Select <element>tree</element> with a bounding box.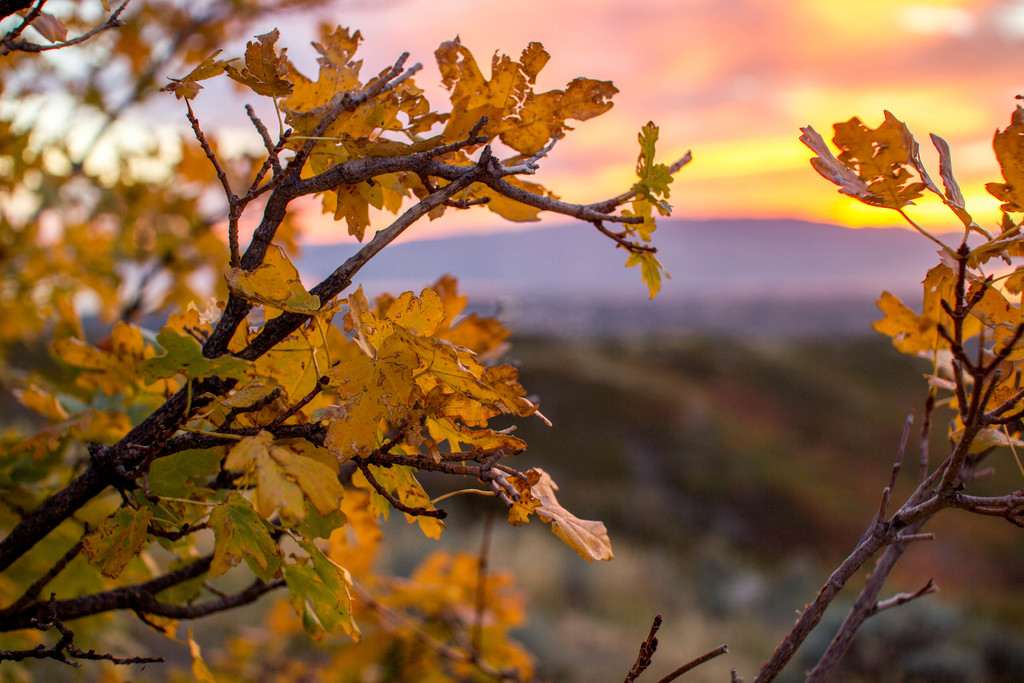
{"x1": 2, "y1": 0, "x2": 1023, "y2": 682}.
